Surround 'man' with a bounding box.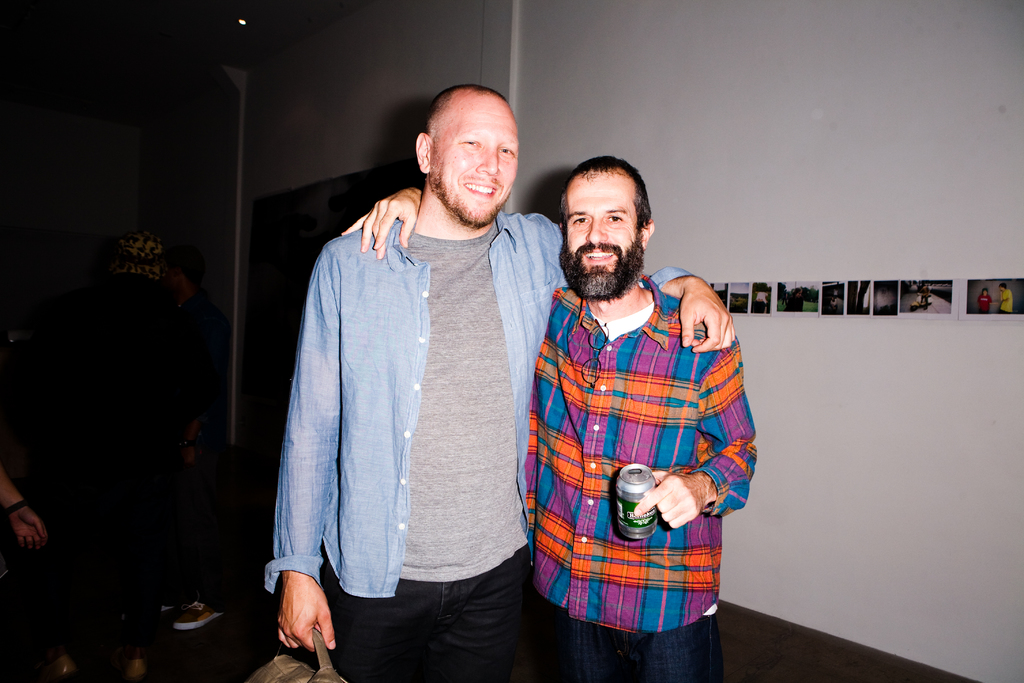
locate(342, 156, 759, 682).
